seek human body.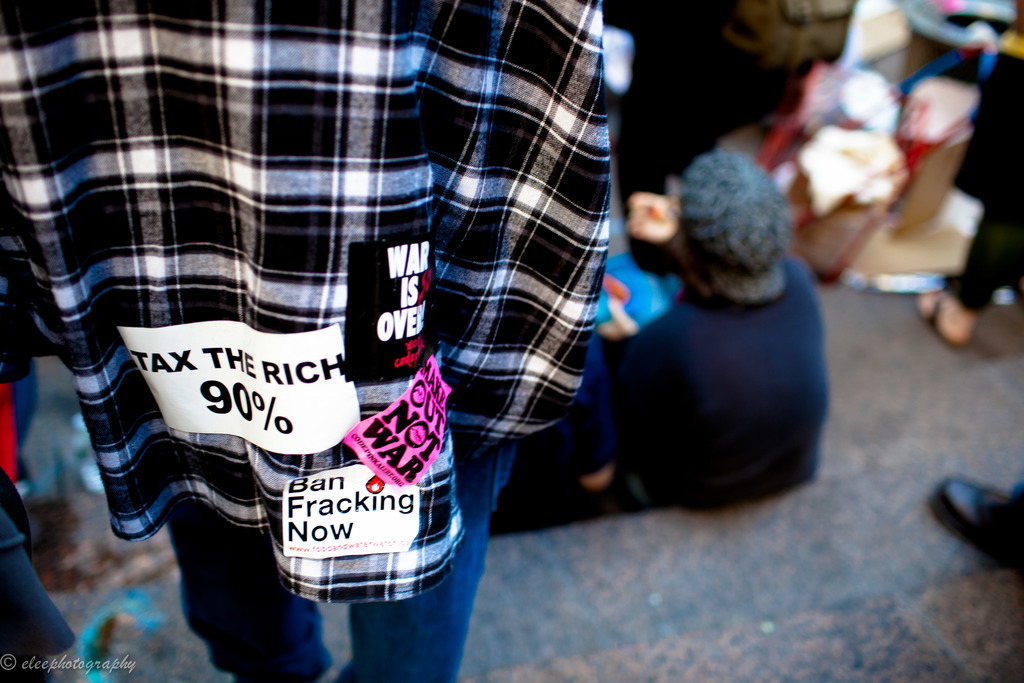
[left=596, top=92, right=843, bottom=538].
